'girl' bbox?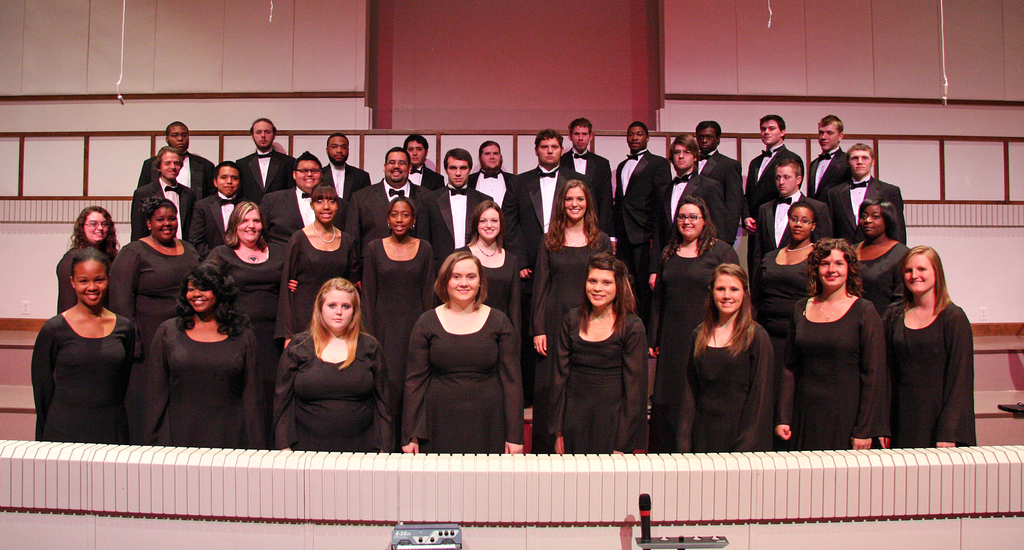
[547,253,648,455]
